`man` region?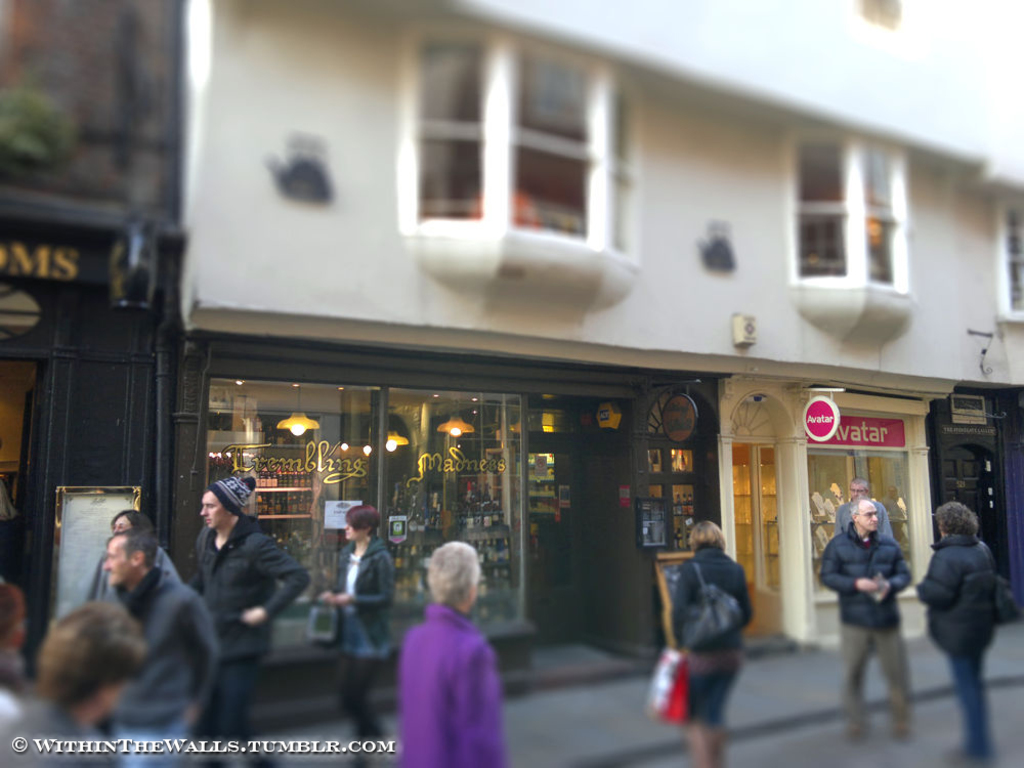
region(821, 495, 910, 739)
